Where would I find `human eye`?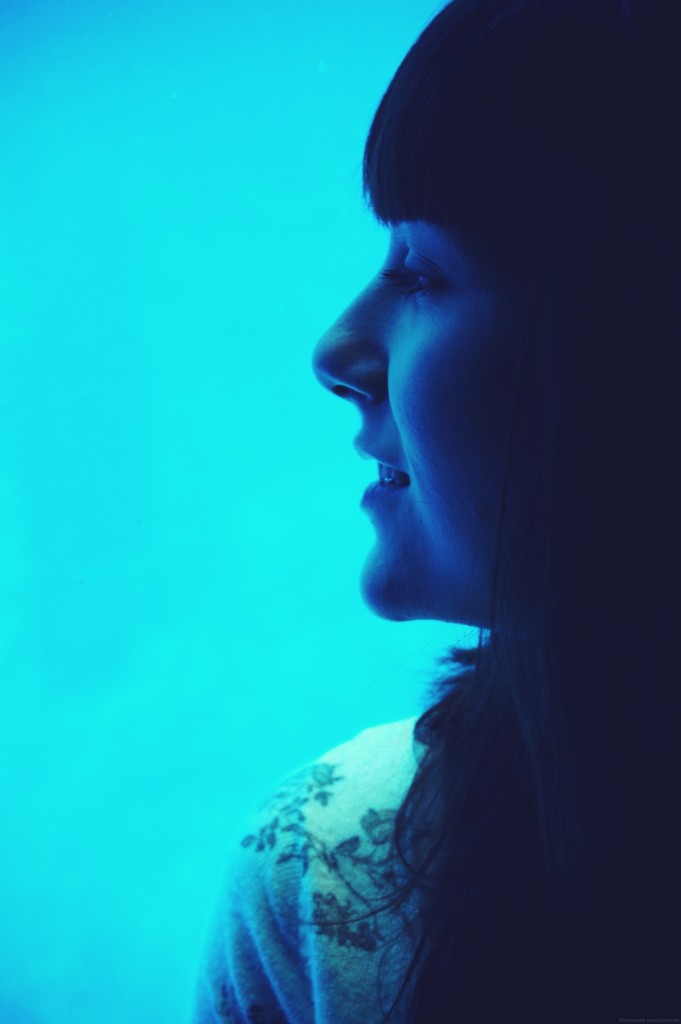
At (left=387, top=230, right=448, bottom=304).
